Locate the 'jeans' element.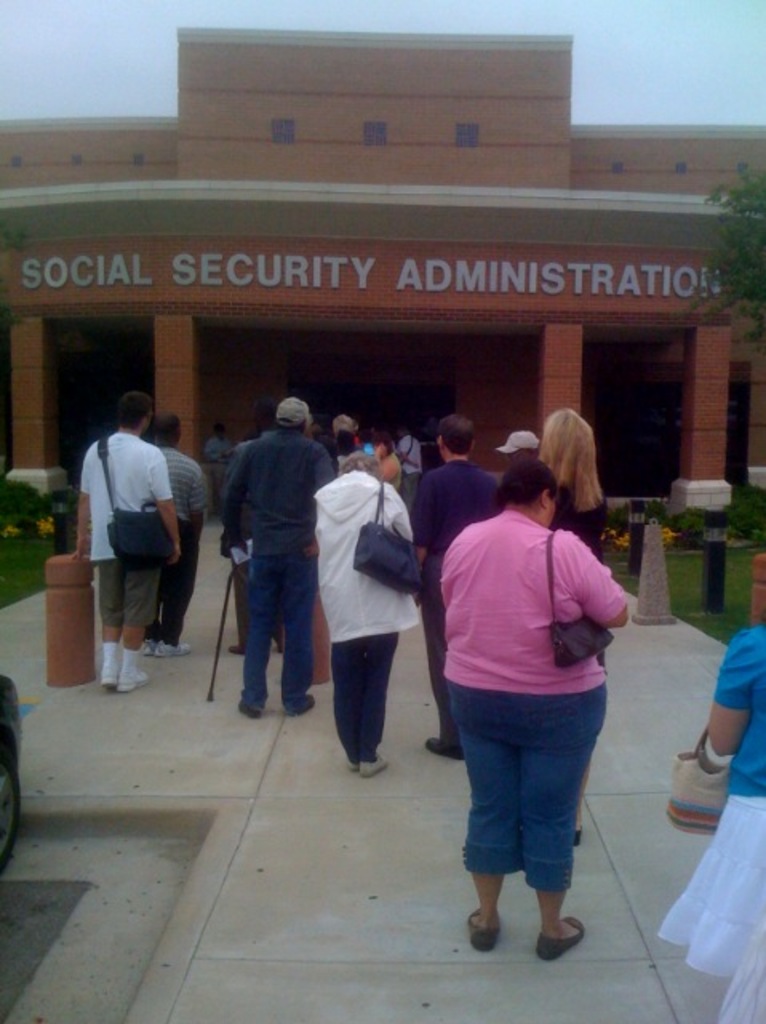
Element bbox: locate(333, 635, 398, 762).
